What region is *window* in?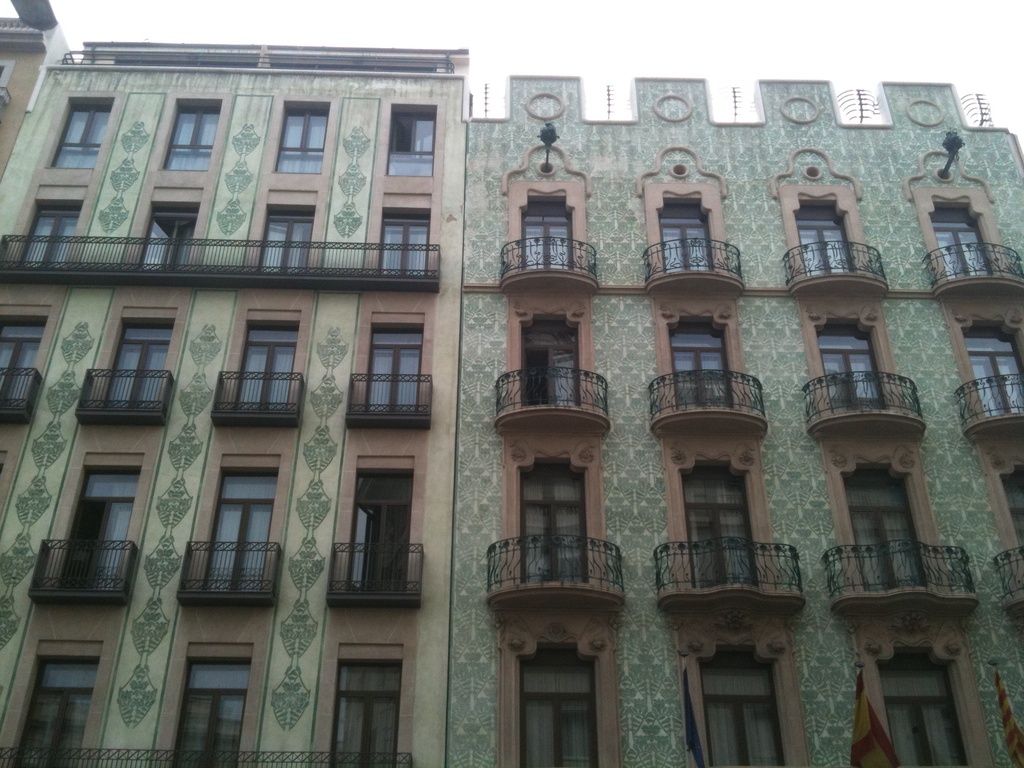
x1=876 y1=658 x2=974 y2=767.
